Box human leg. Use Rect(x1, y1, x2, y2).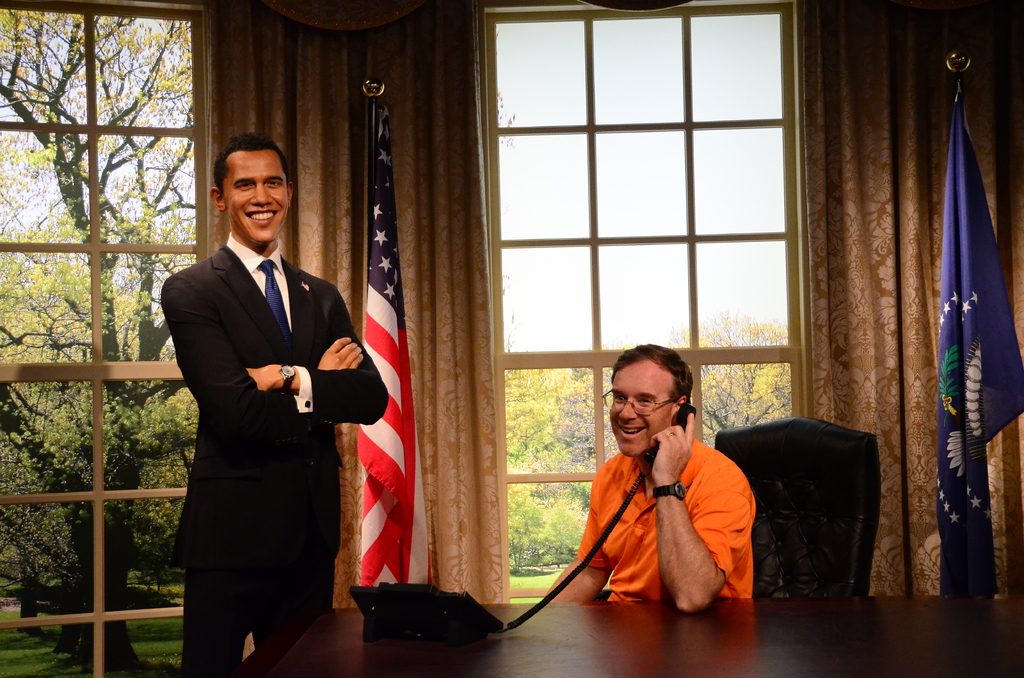
Rect(182, 551, 254, 674).
